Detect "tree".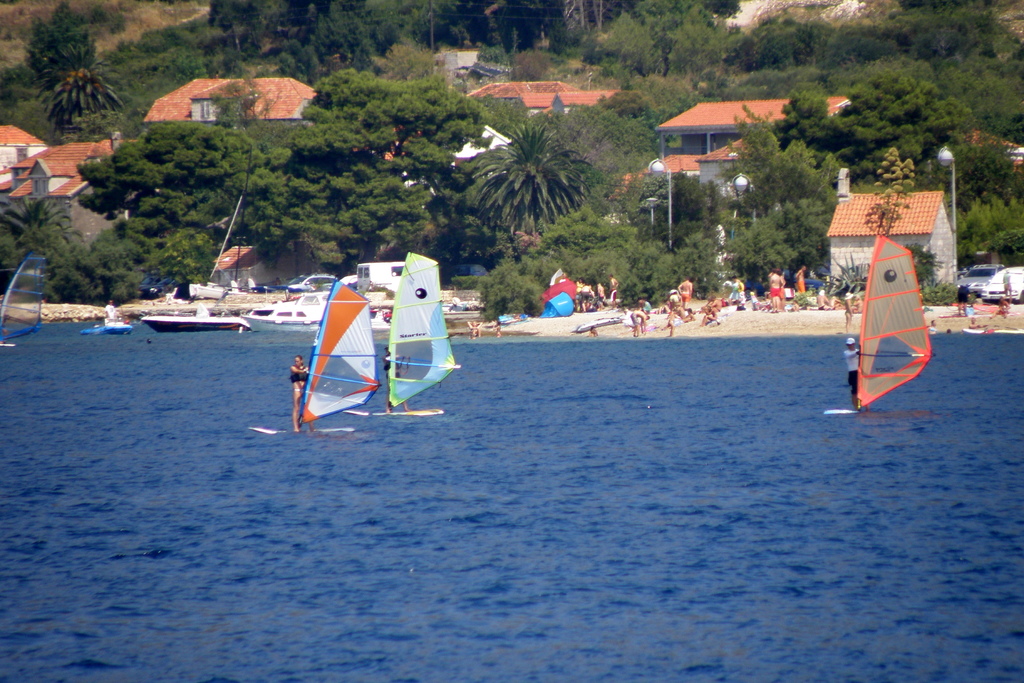
Detected at left=415, top=0, right=593, bottom=81.
